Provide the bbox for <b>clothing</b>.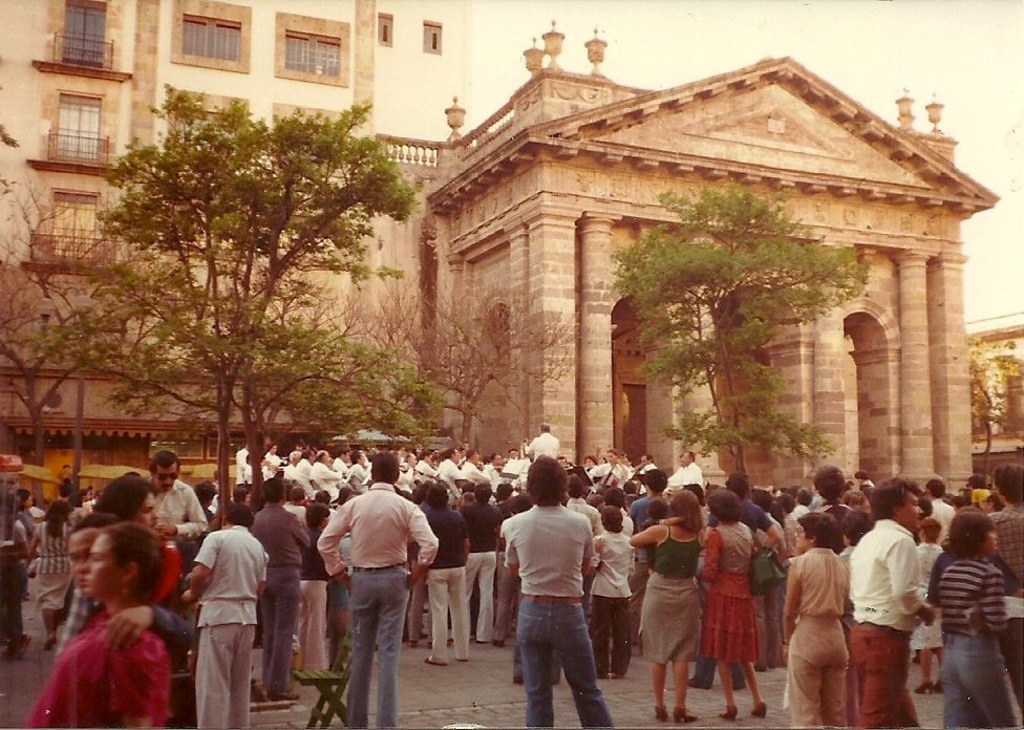
<region>932, 559, 1017, 729</region>.
